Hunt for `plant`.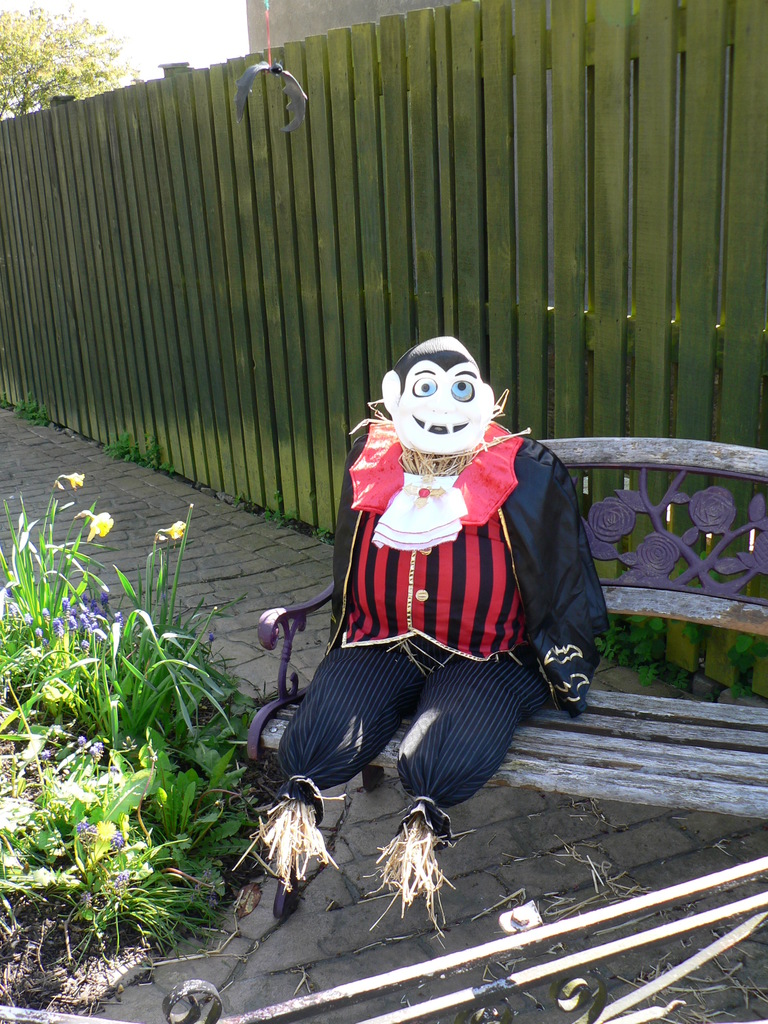
Hunted down at {"x1": 313, "y1": 524, "x2": 327, "y2": 550}.
